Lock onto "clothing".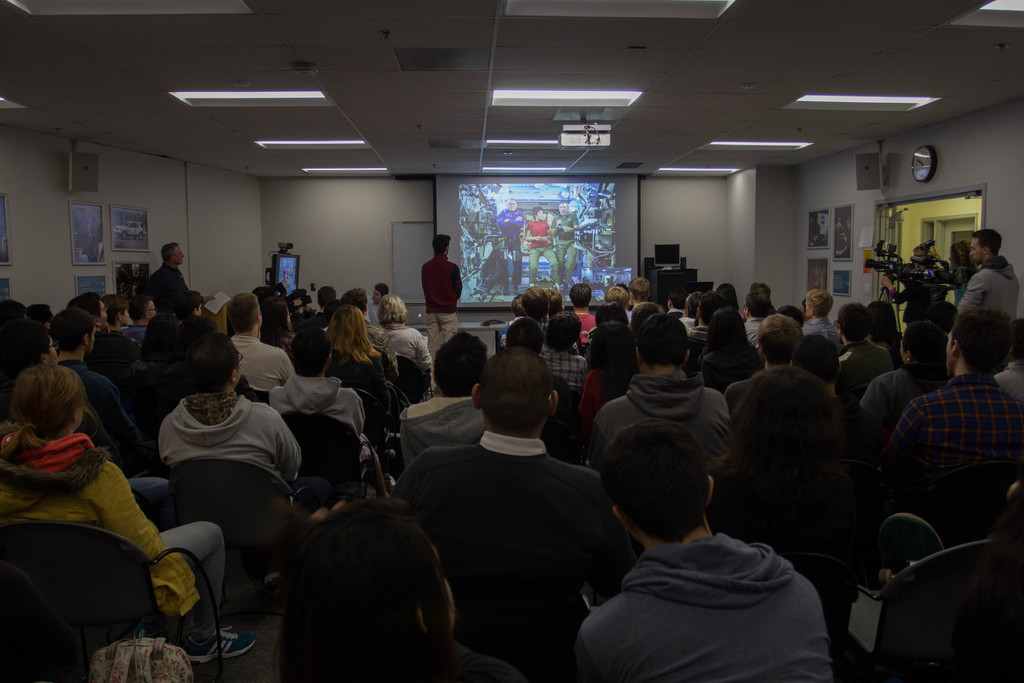
Locked: 369:317:431:376.
